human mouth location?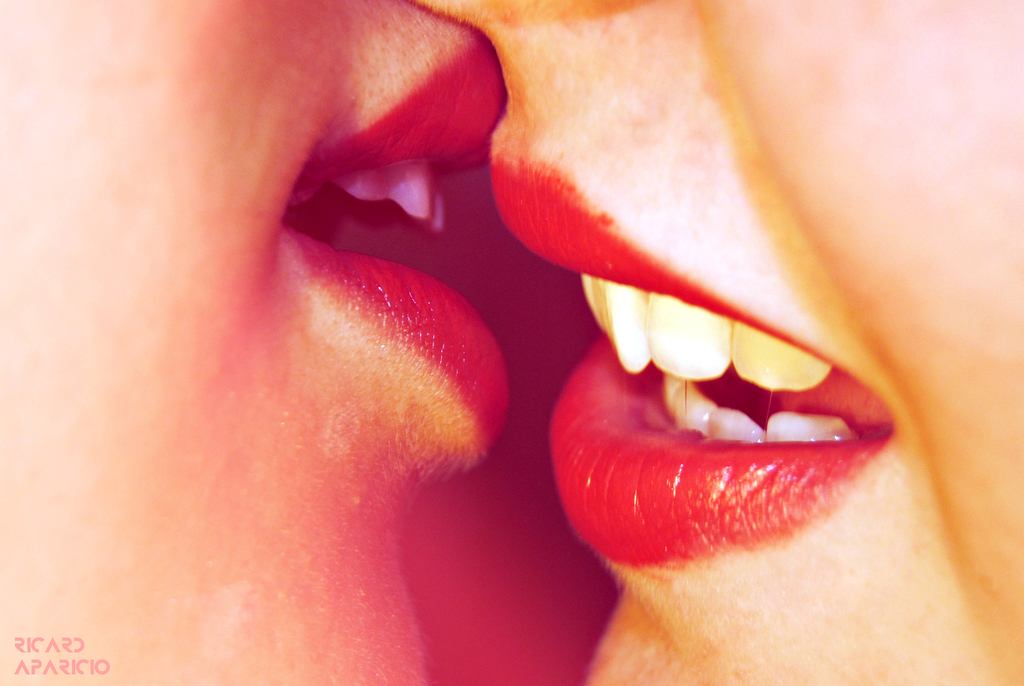
{"x1": 272, "y1": 24, "x2": 512, "y2": 475}
